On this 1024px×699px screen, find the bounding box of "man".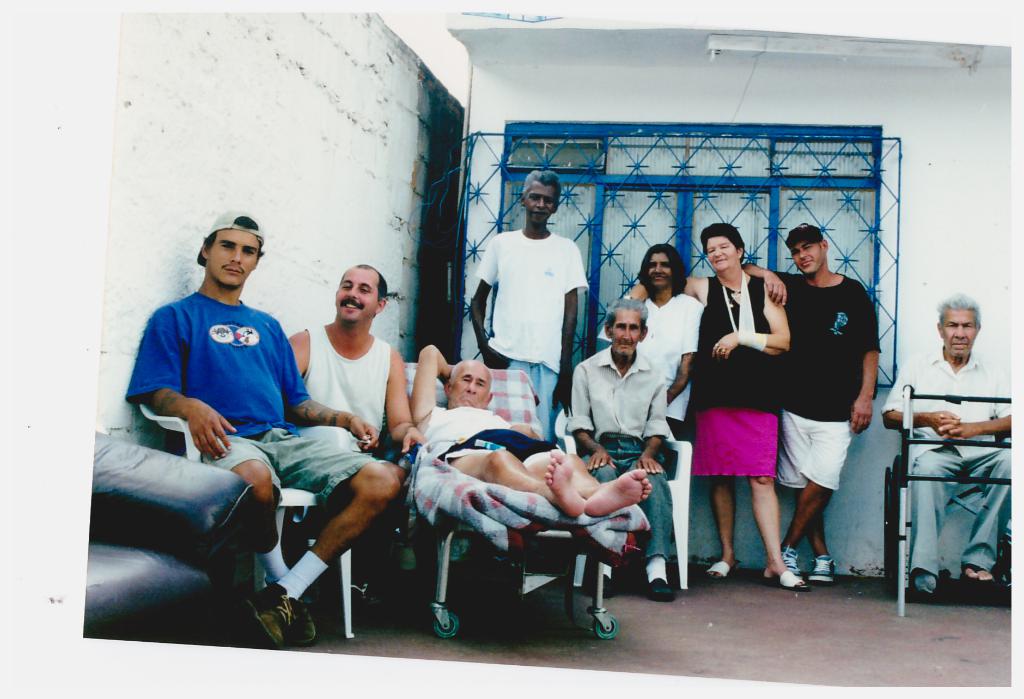
Bounding box: 732:223:885:583.
